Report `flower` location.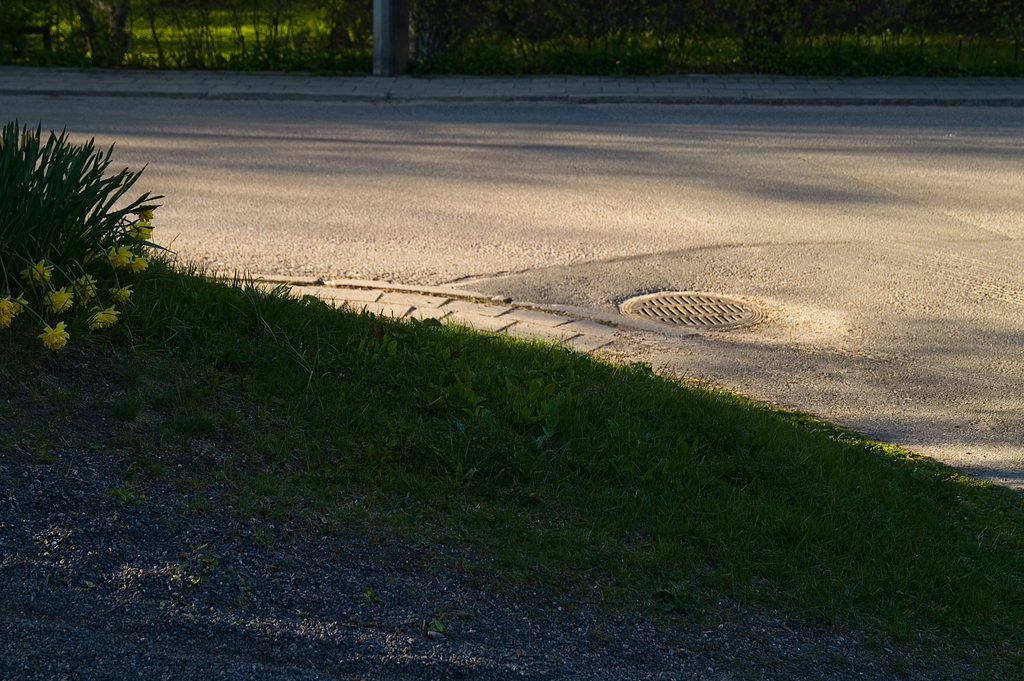
Report: 44:287:72:315.
